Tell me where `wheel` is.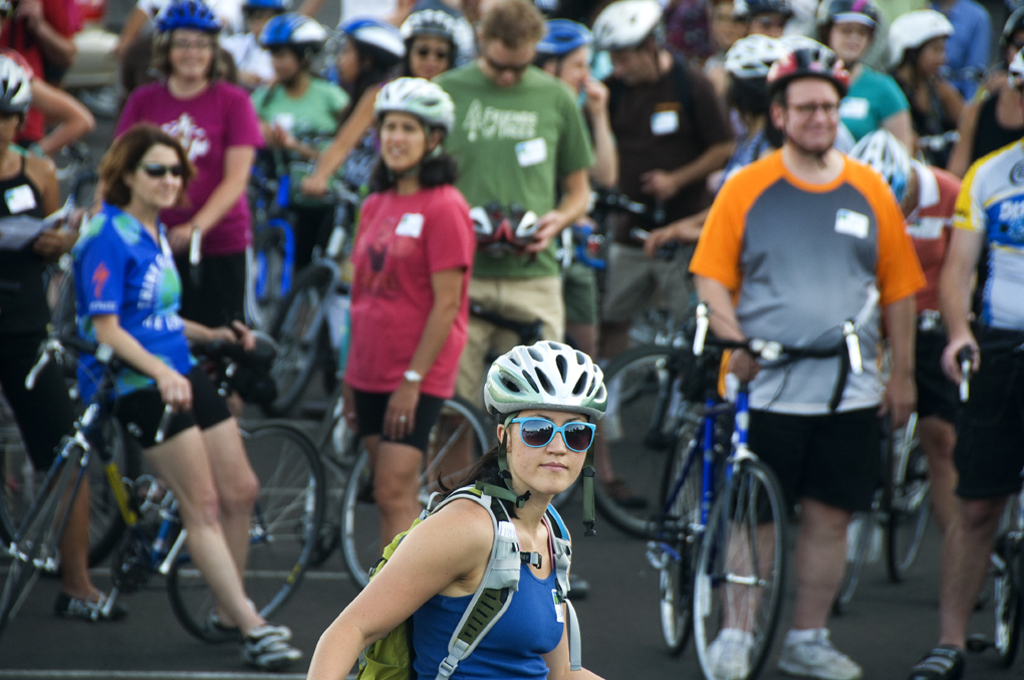
`wheel` is at l=332, t=398, r=493, b=590.
